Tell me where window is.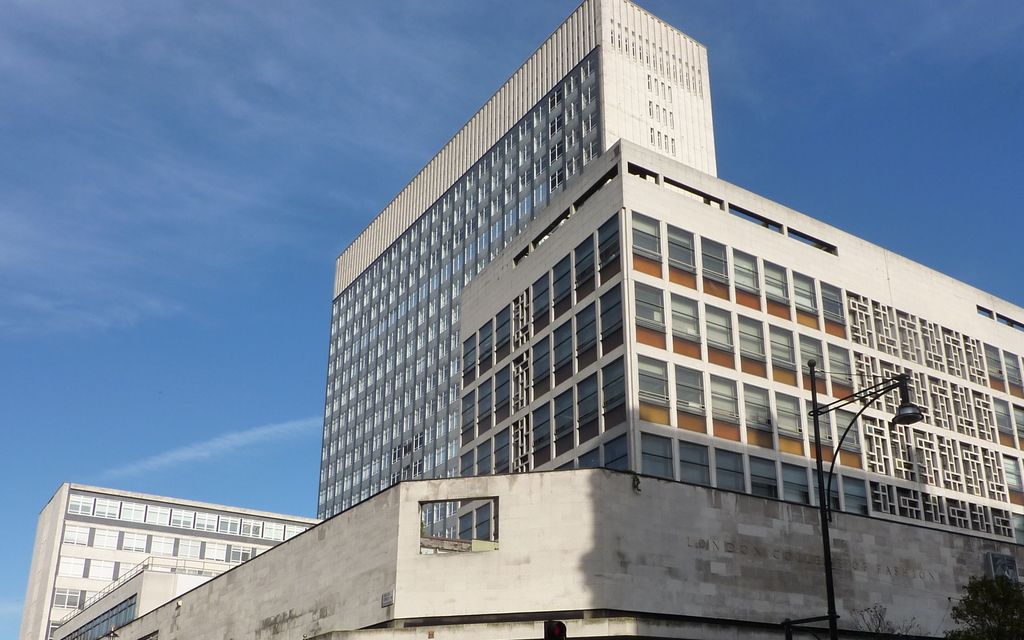
window is at <region>572, 226, 596, 306</region>.
